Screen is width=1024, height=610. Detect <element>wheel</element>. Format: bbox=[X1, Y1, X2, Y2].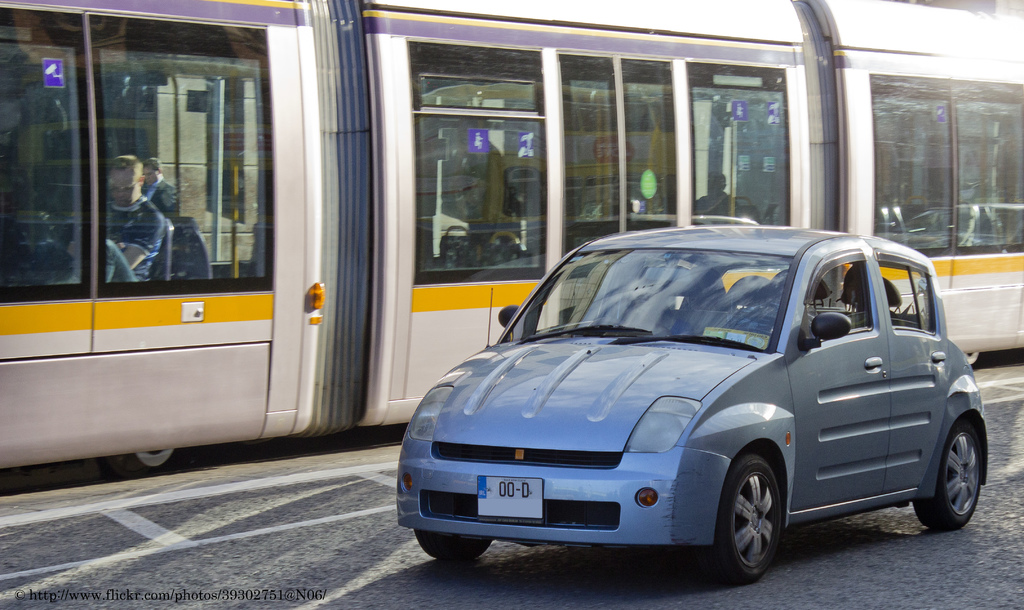
bbox=[912, 420, 979, 529].
